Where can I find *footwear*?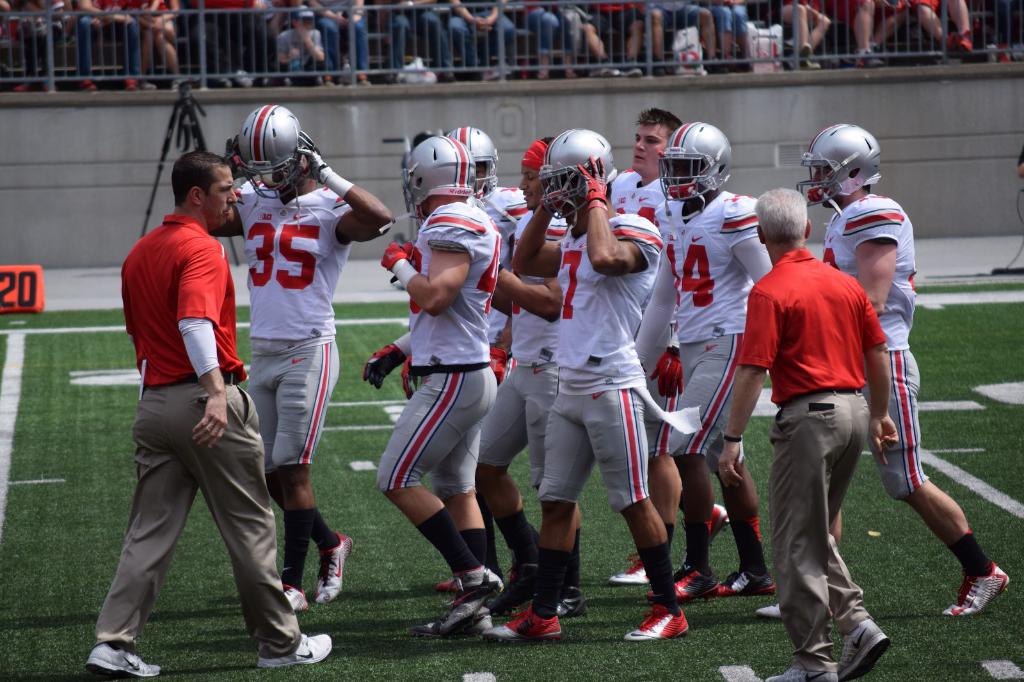
You can find it at pyautogui.locateOnScreen(440, 566, 506, 636).
